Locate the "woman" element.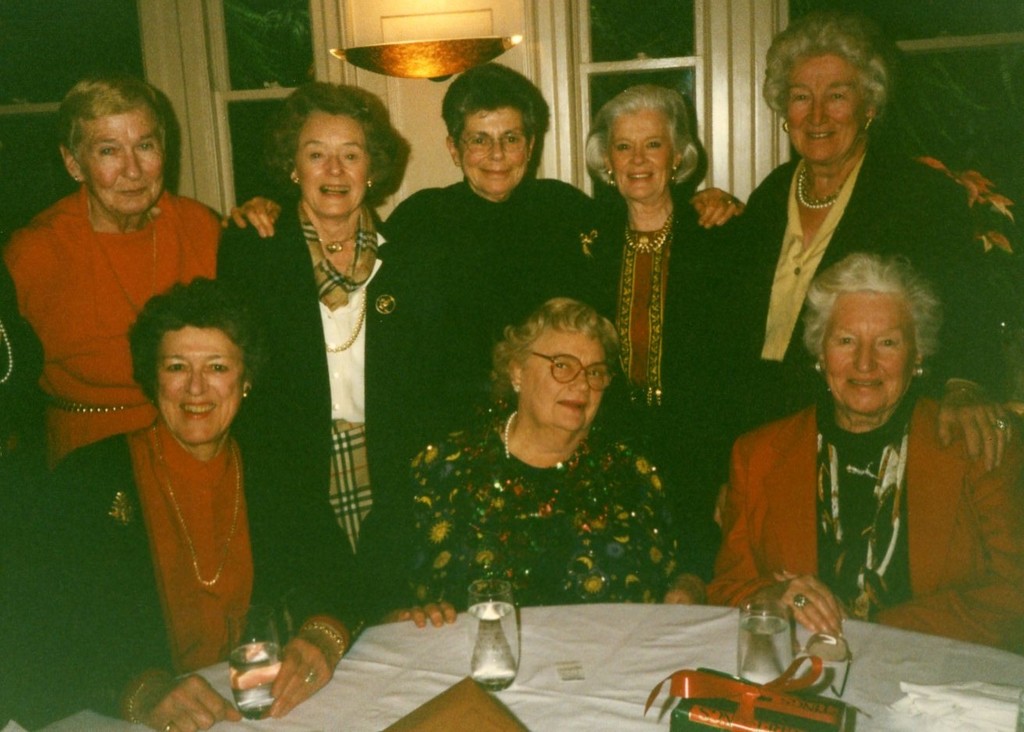
Element bbox: box(258, 78, 408, 632).
